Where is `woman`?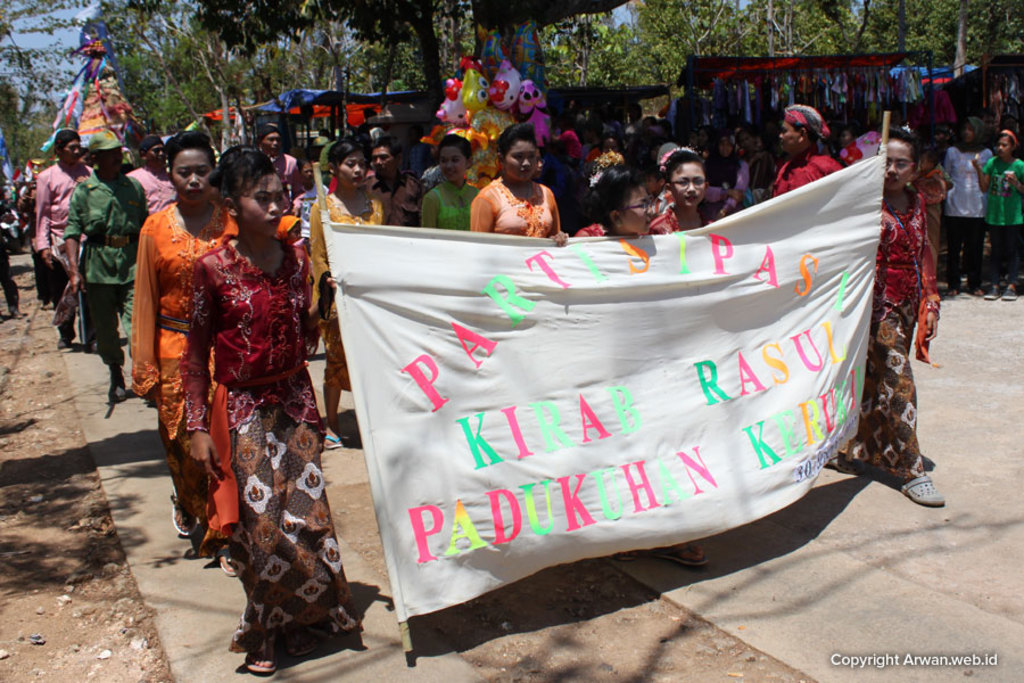
<bbox>130, 132, 263, 576</bbox>.
